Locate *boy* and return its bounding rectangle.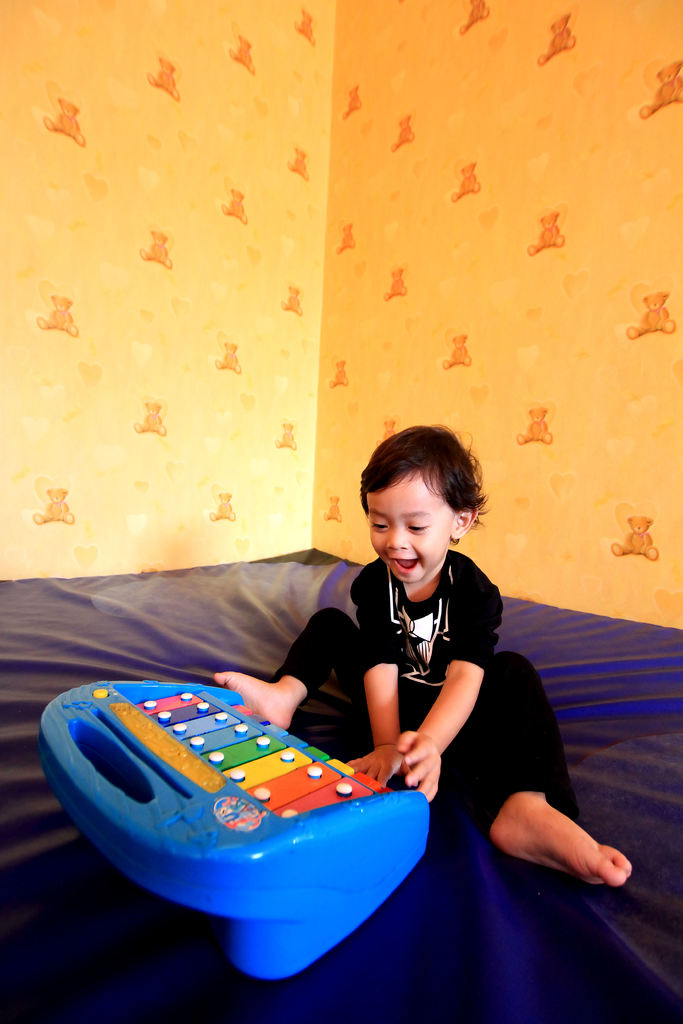
locate(210, 409, 634, 887).
